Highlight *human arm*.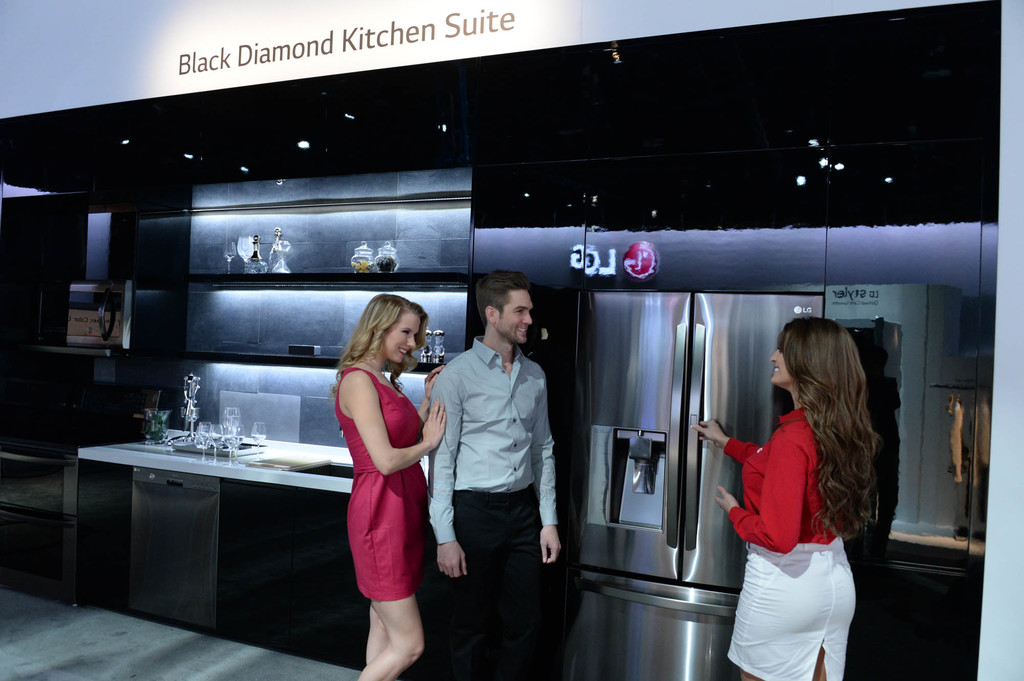
Highlighted region: Rect(712, 429, 808, 562).
